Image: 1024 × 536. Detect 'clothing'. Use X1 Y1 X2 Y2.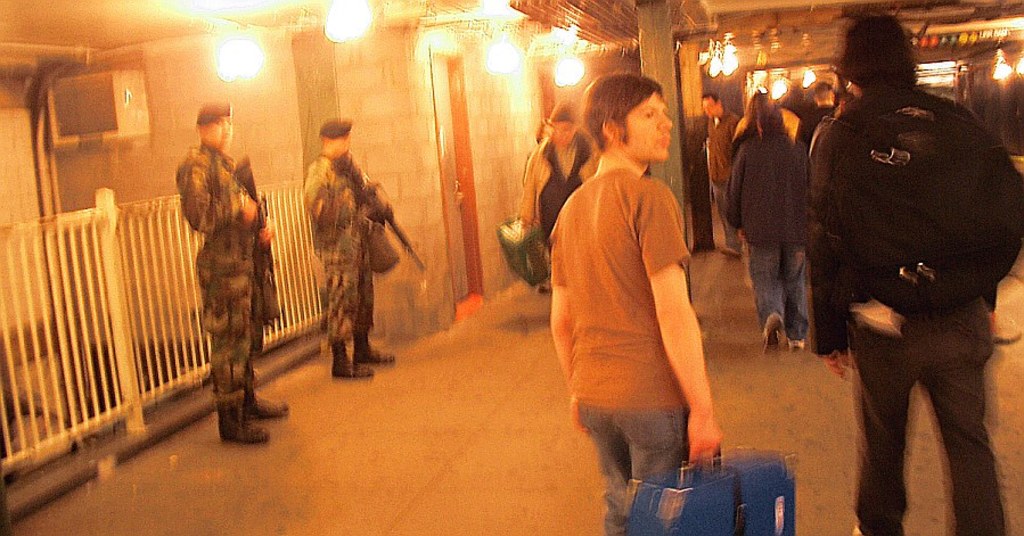
535 187 689 411.
